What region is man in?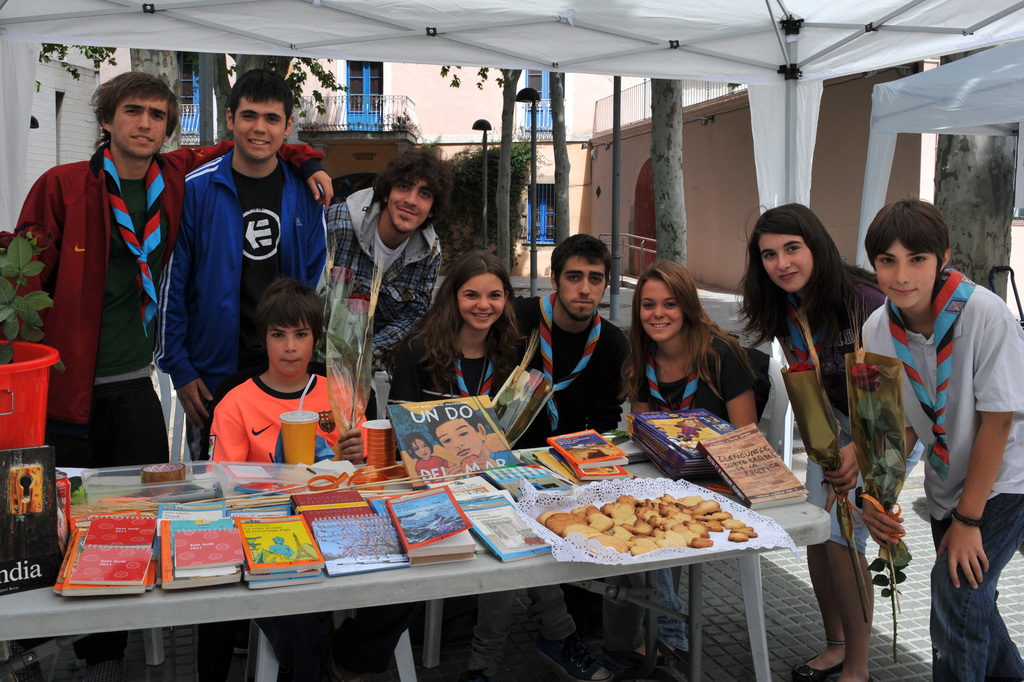
pyautogui.locateOnScreen(7, 70, 338, 674).
